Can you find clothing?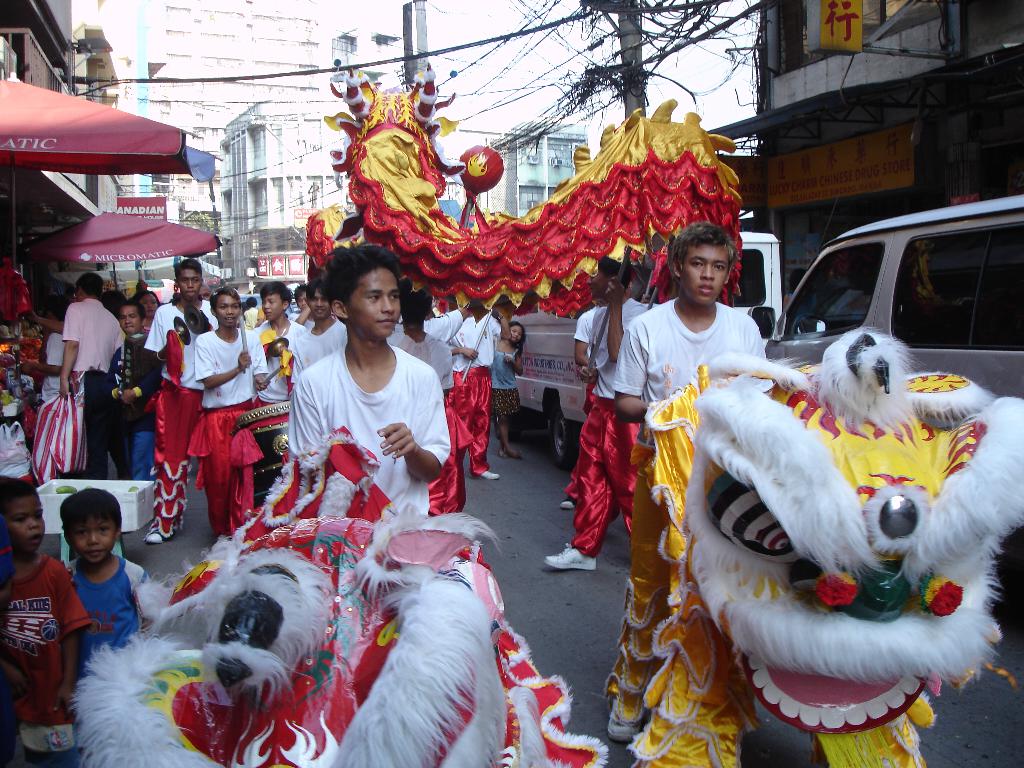
Yes, bounding box: detection(387, 307, 463, 342).
